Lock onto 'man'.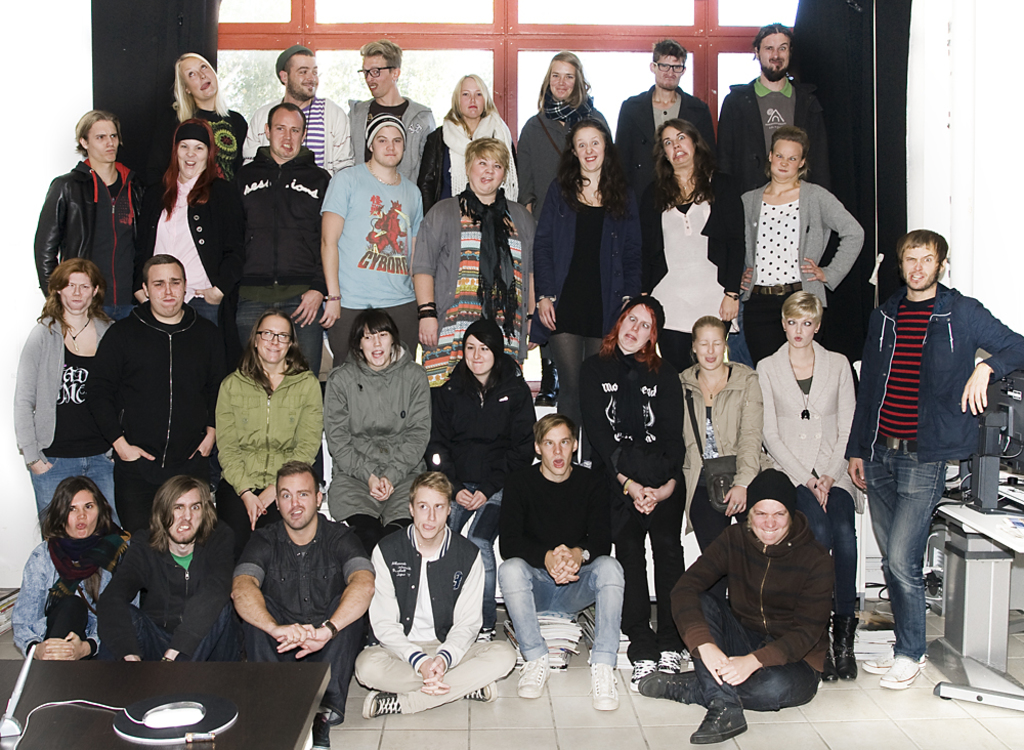
Locked: <bbox>355, 471, 516, 716</bbox>.
